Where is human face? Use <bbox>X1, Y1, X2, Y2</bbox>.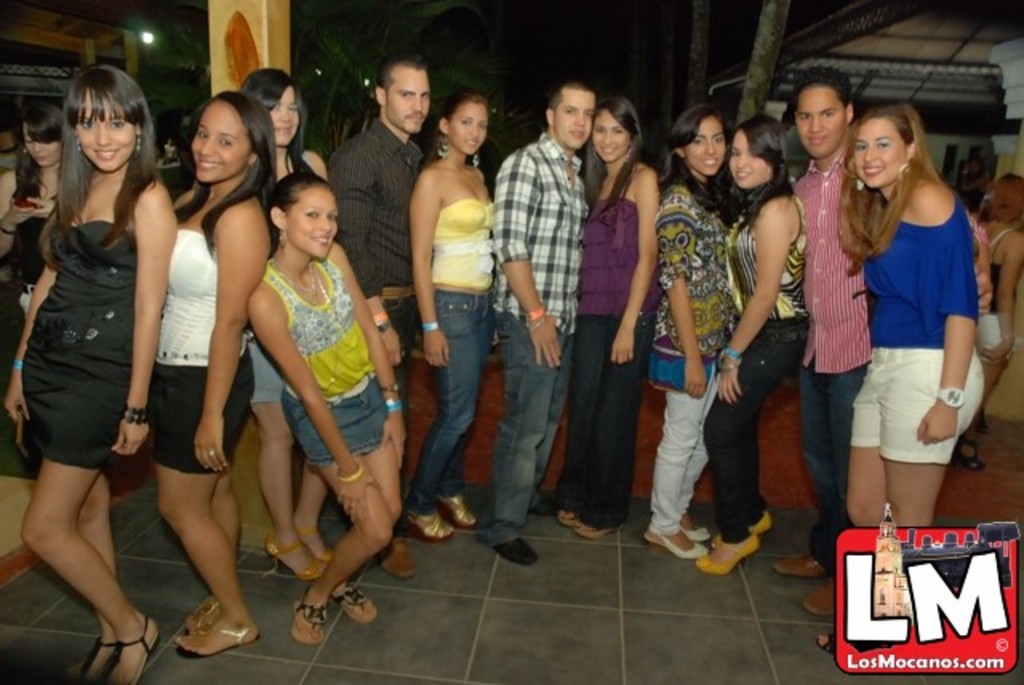
<bbox>730, 126, 770, 184</bbox>.
